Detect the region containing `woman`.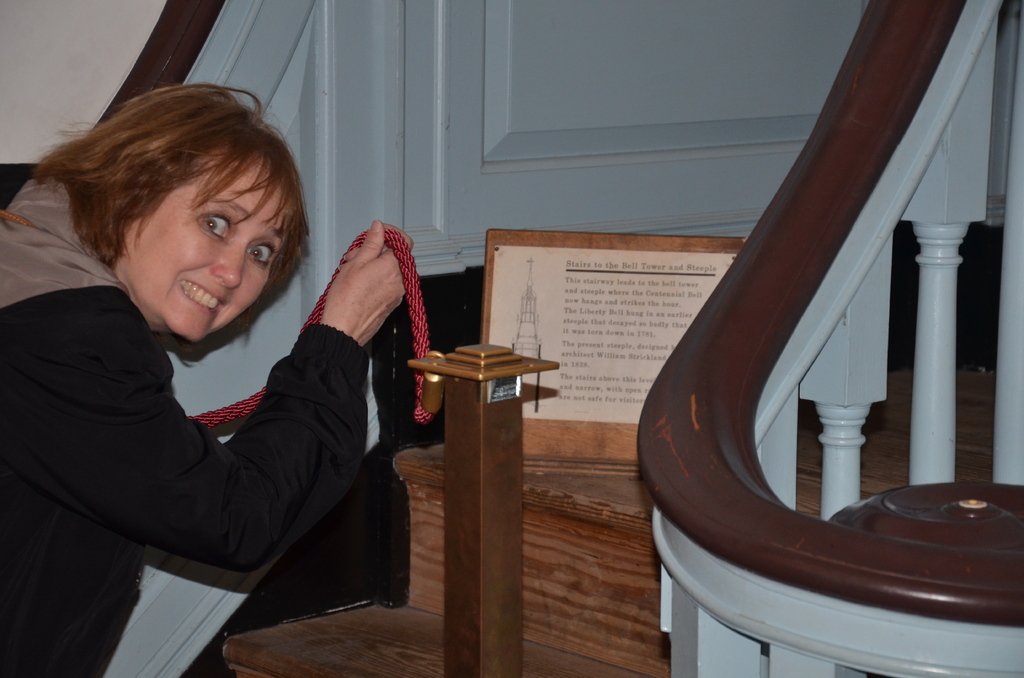
{"left": 24, "top": 76, "right": 408, "bottom": 668}.
